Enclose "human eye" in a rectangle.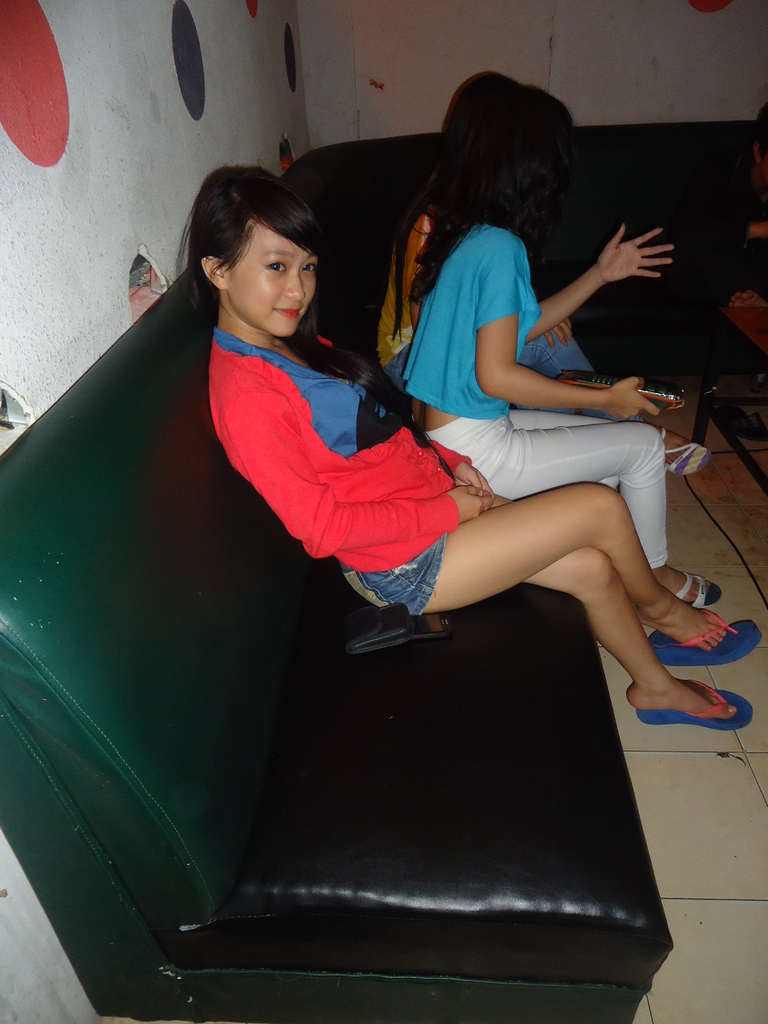
[301, 259, 317, 277].
